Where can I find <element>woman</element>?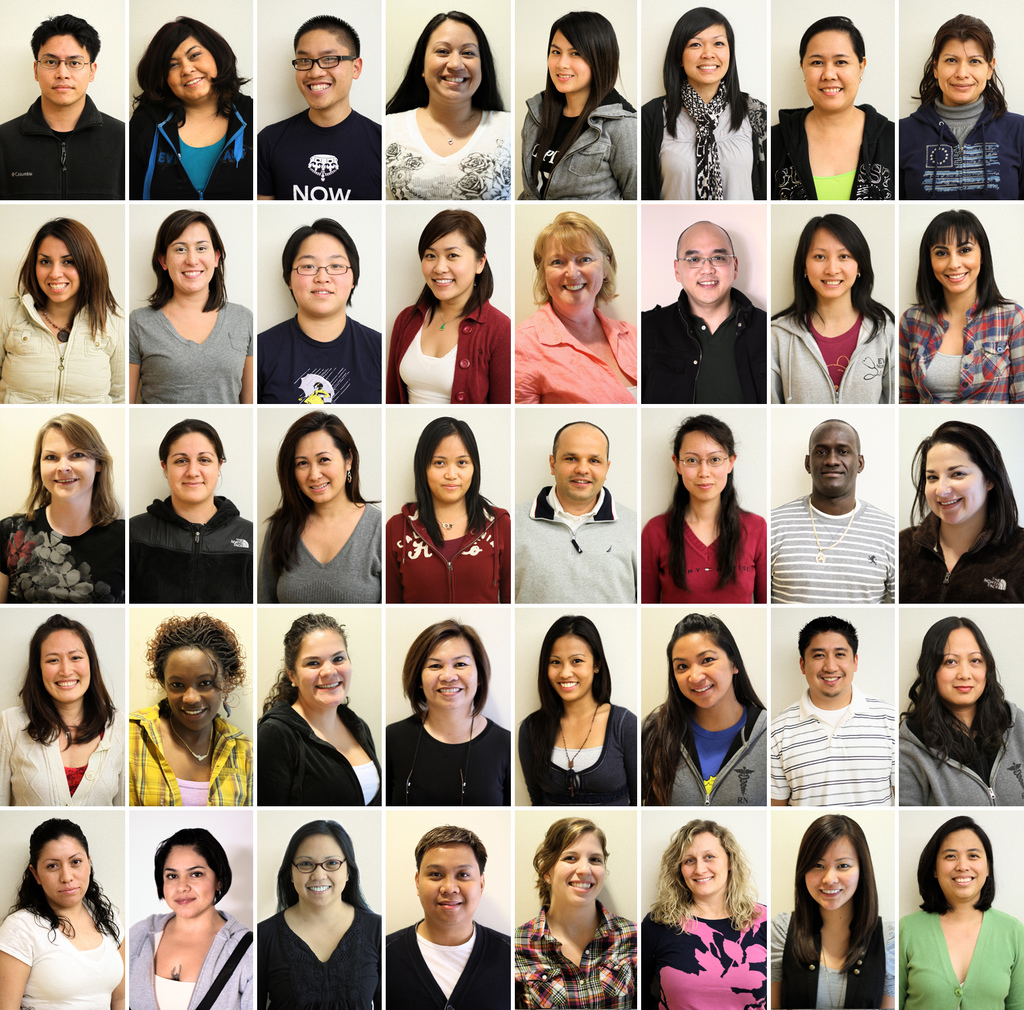
You can find it at bbox=(899, 209, 1023, 407).
